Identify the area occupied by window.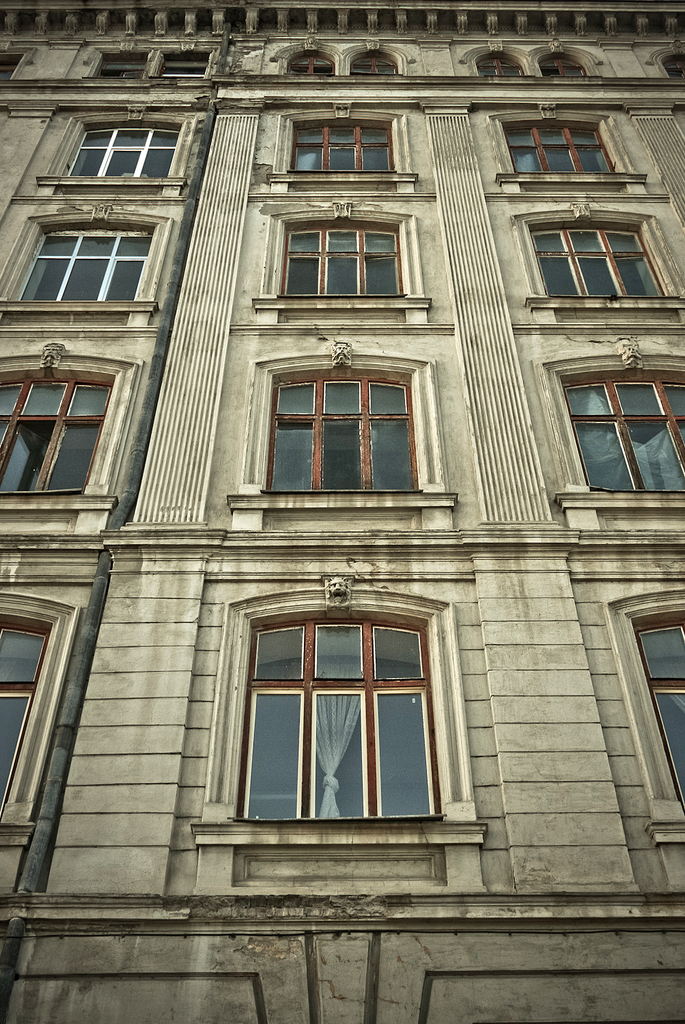
Area: locate(546, 51, 588, 88).
